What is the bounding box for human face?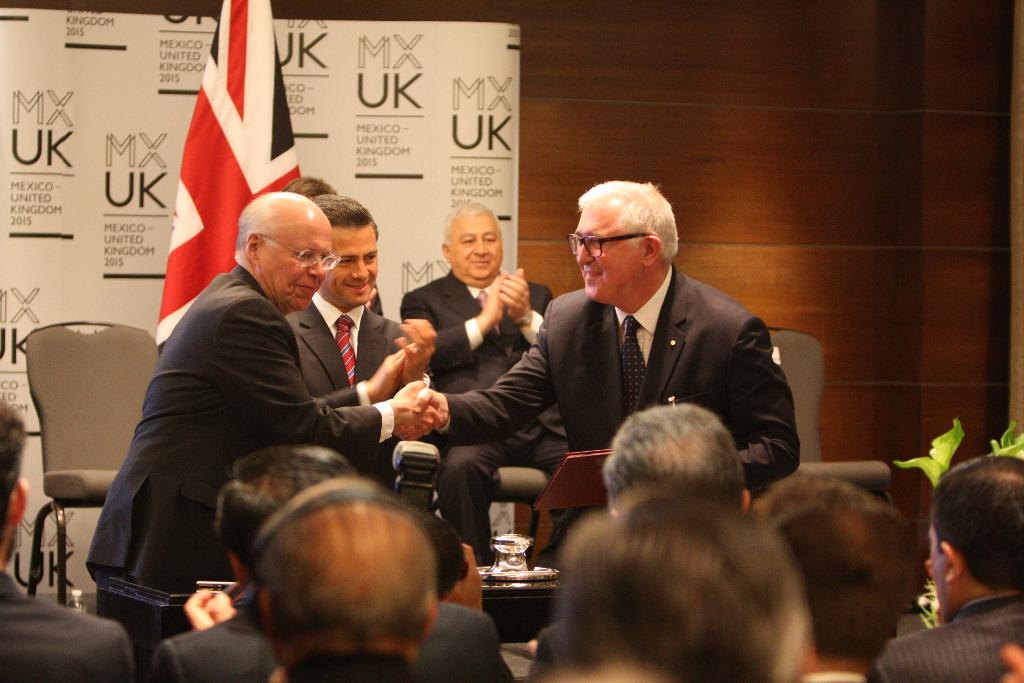
(x1=259, y1=213, x2=335, y2=310).
